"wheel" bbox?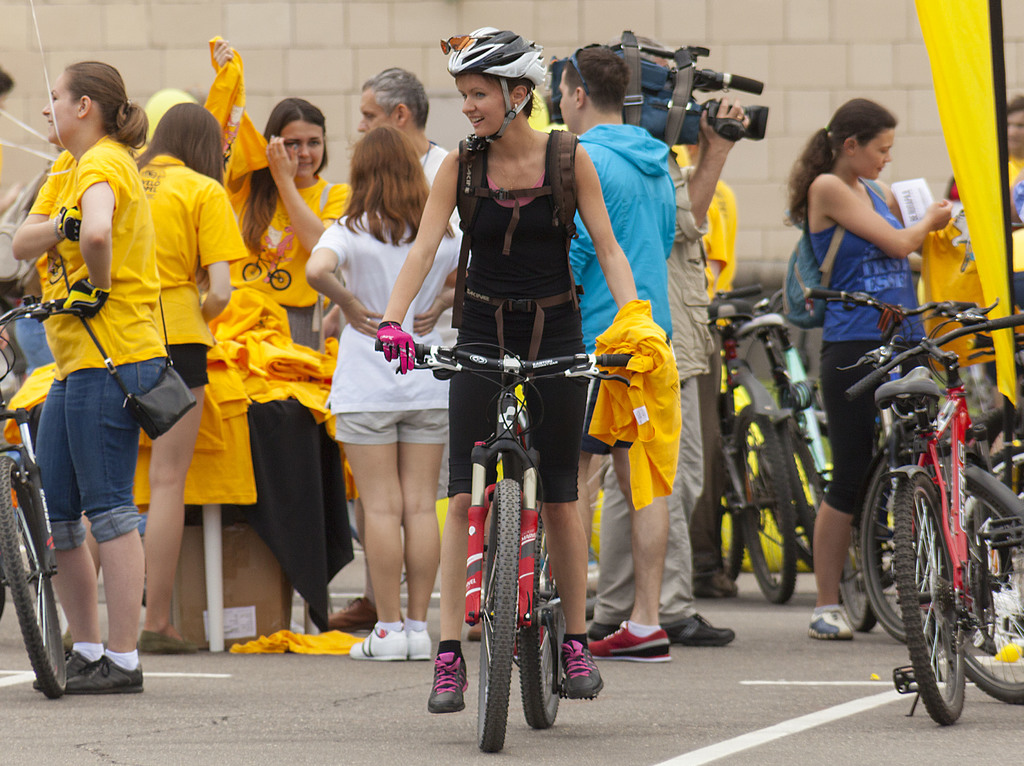
(0, 448, 70, 702)
